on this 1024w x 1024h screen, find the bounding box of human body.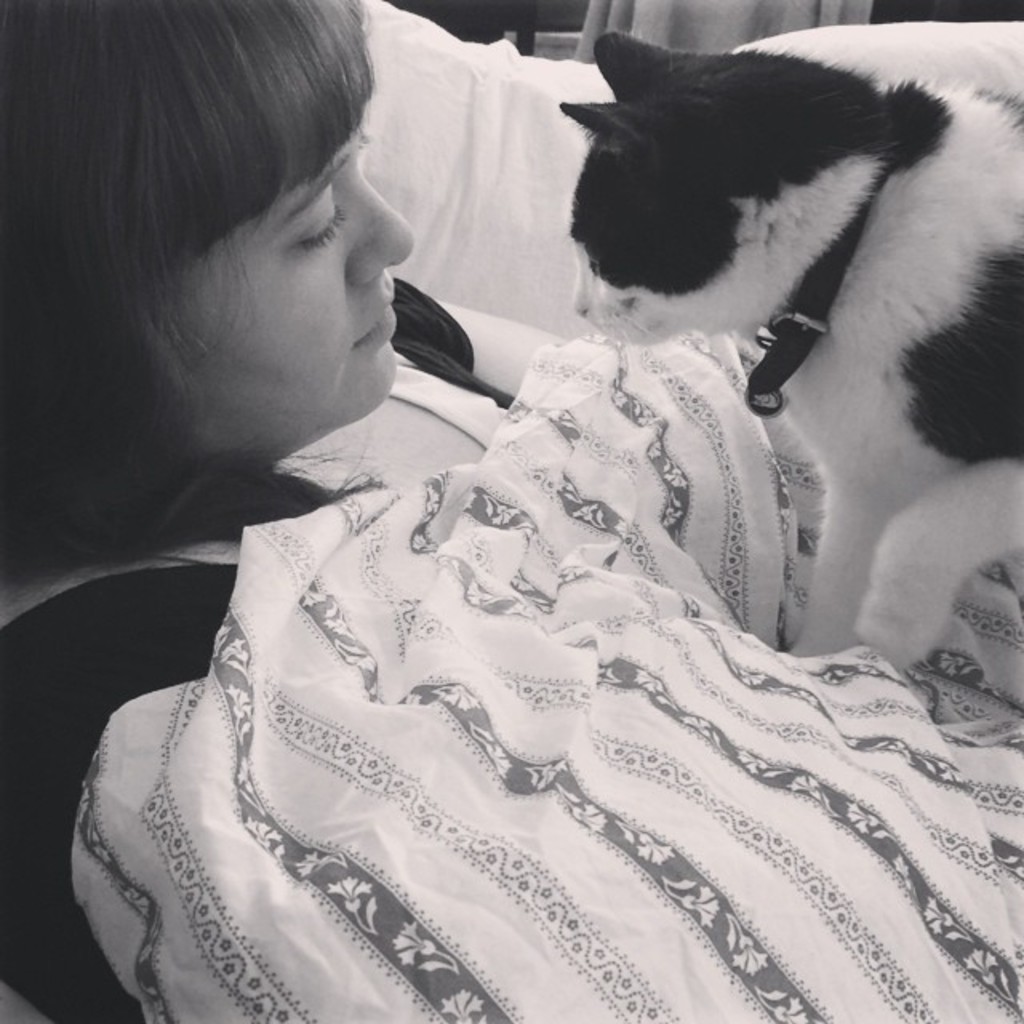
Bounding box: 0/0/1016/1022.
